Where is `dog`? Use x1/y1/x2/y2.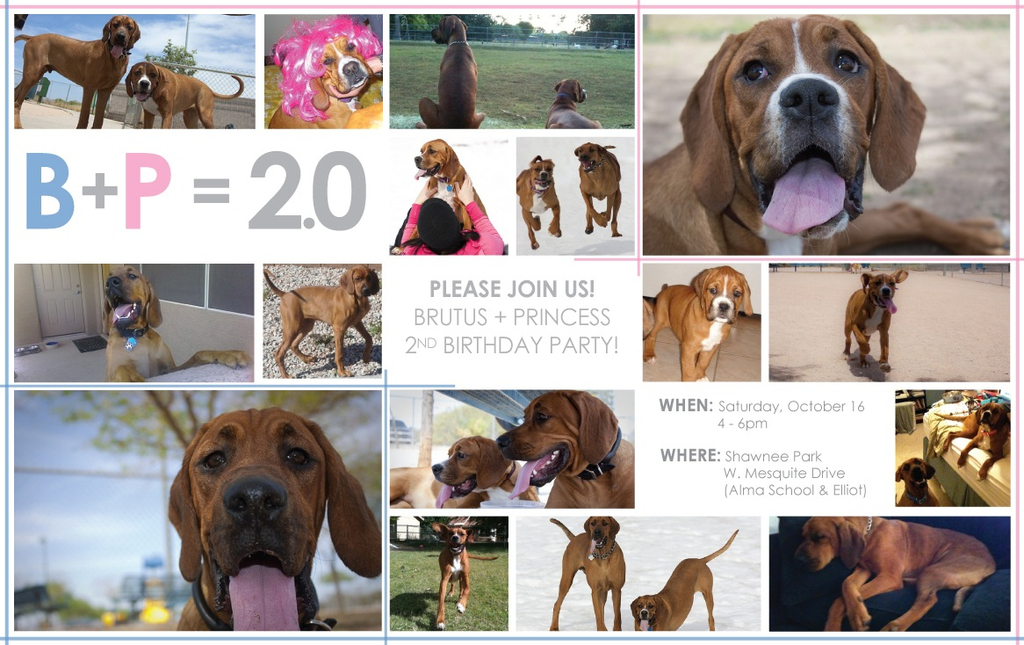
12/12/142/128.
